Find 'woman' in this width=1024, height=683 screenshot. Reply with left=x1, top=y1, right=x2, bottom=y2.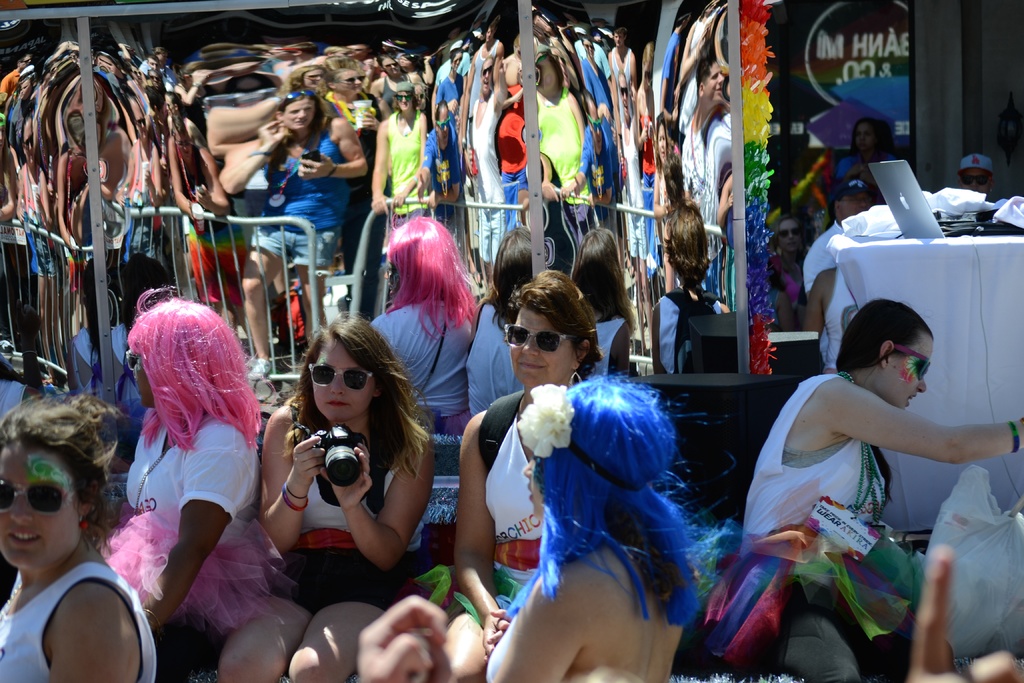
left=769, top=211, right=828, bottom=305.
